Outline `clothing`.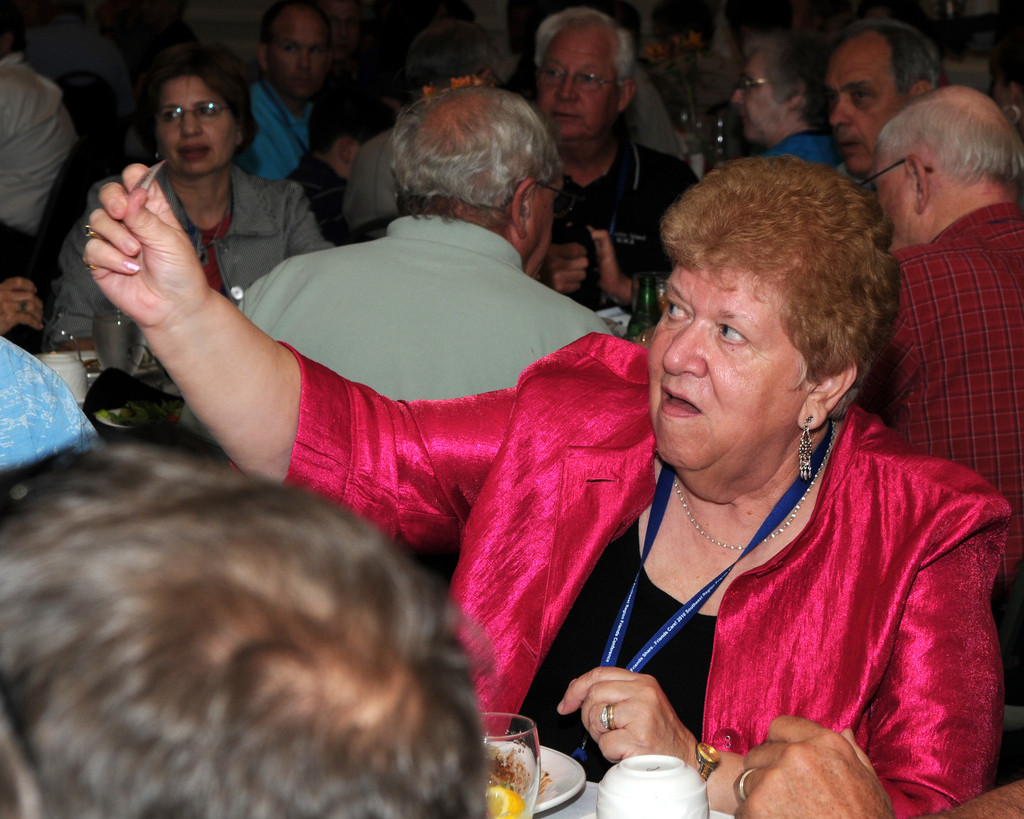
Outline: pyautogui.locateOnScreen(0, 47, 83, 296).
